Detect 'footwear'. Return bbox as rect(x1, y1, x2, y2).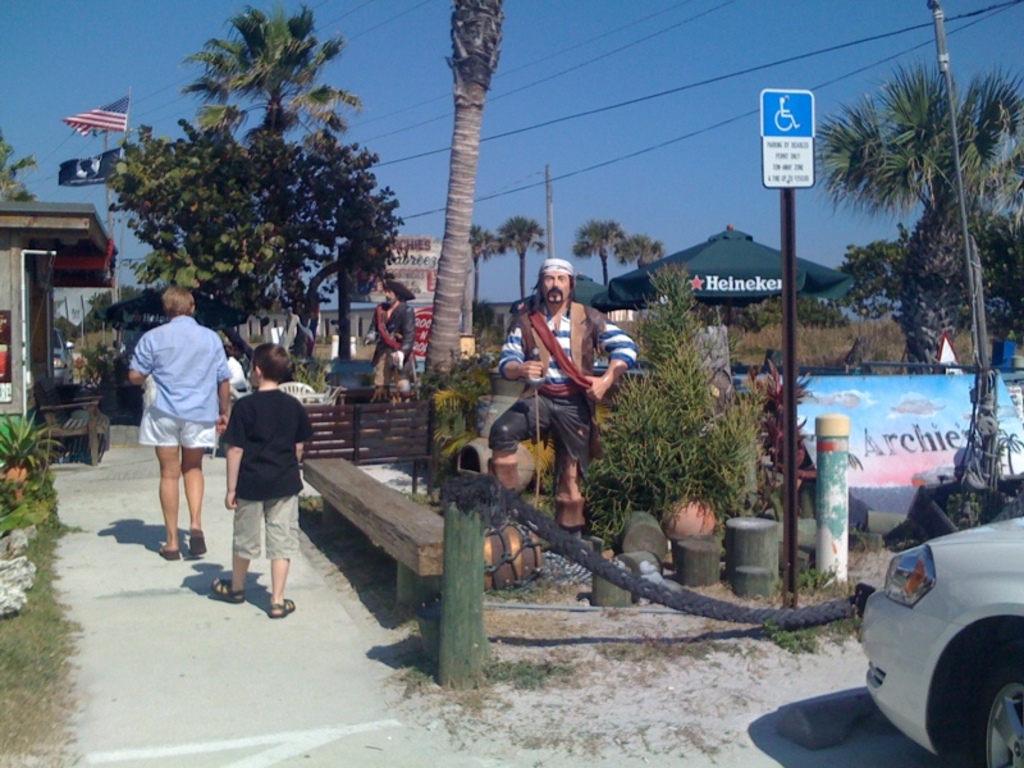
rect(265, 596, 297, 616).
